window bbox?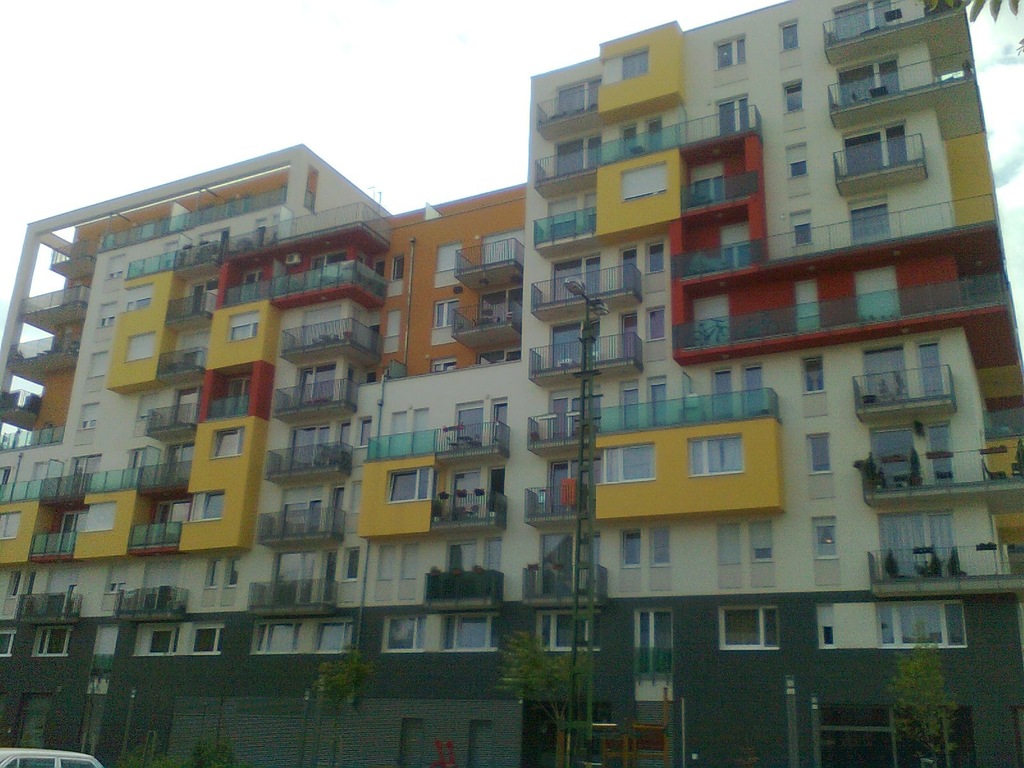
627, 375, 683, 445
